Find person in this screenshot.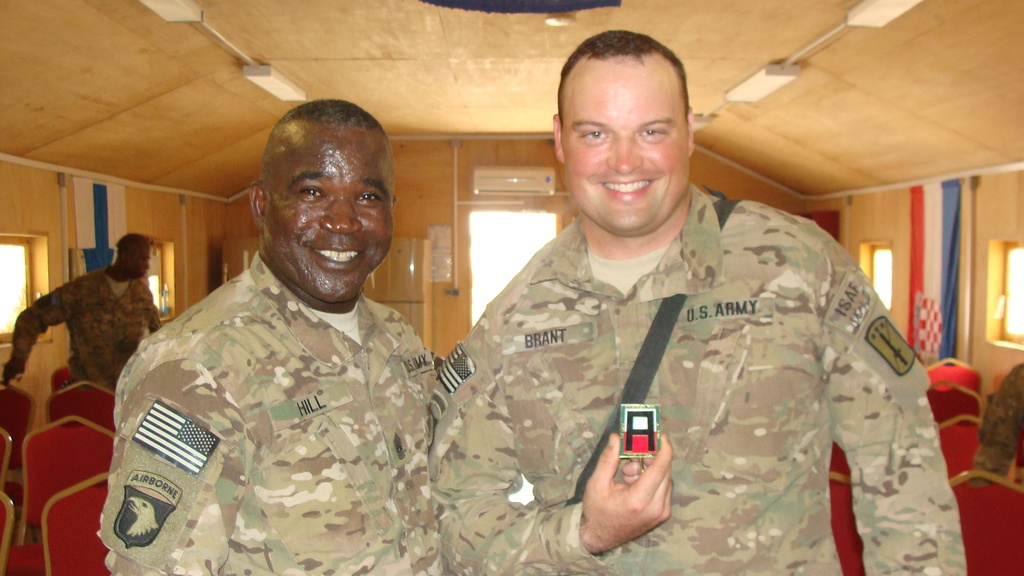
The bounding box for person is bbox=(97, 98, 436, 575).
